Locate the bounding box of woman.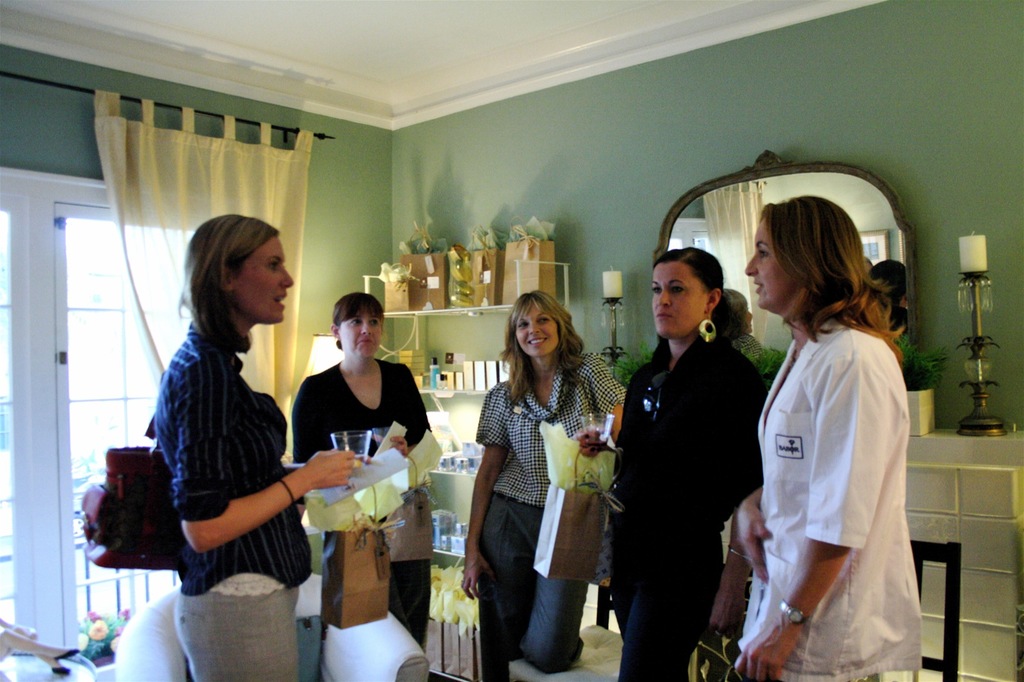
Bounding box: [left=297, top=292, right=436, bottom=658].
